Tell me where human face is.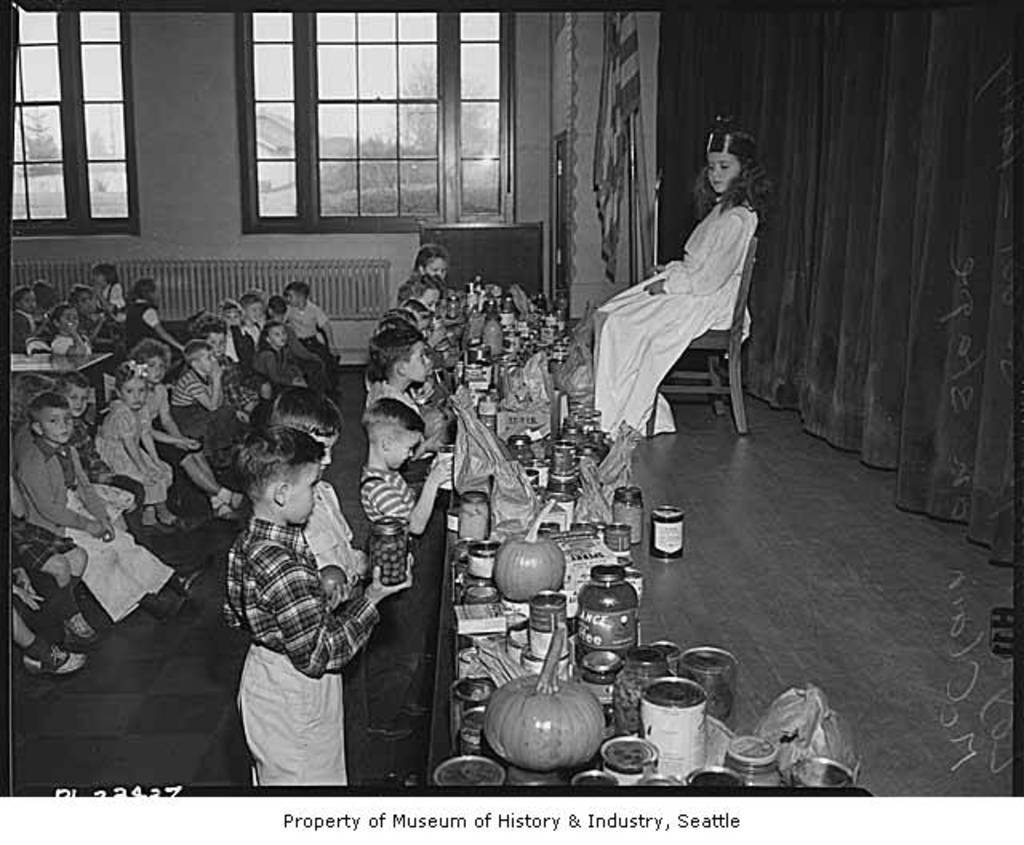
human face is at box=[40, 410, 72, 445].
